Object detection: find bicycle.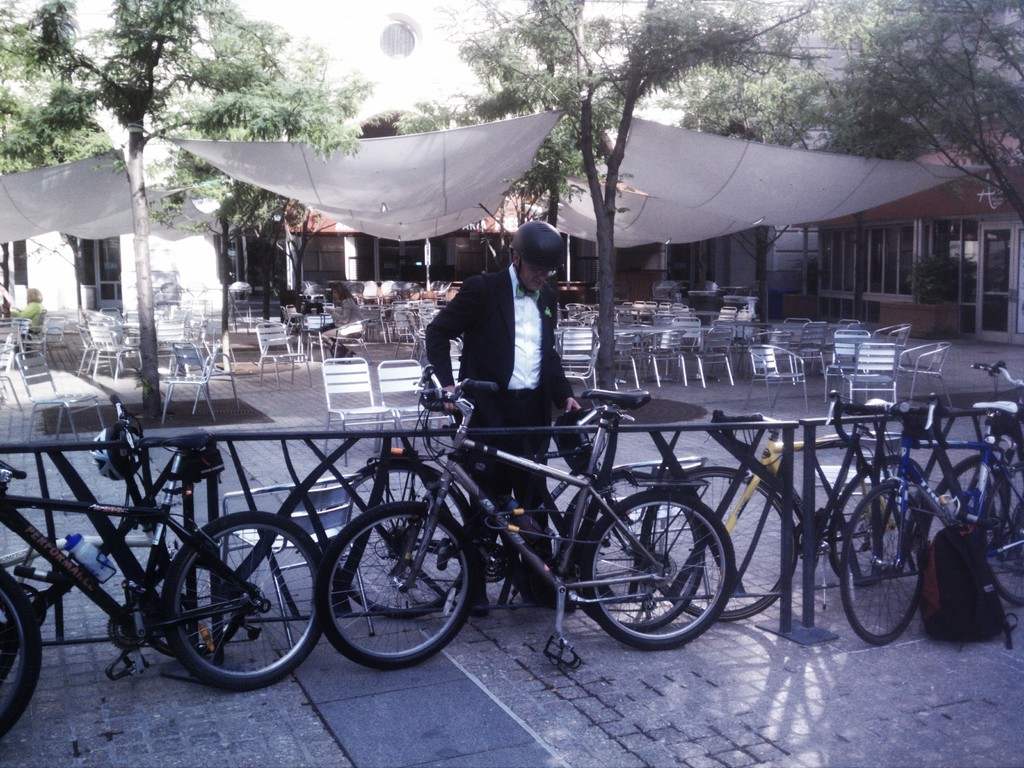
{"x1": 0, "y1": 394, "x2": 326, "y2": 735}.
